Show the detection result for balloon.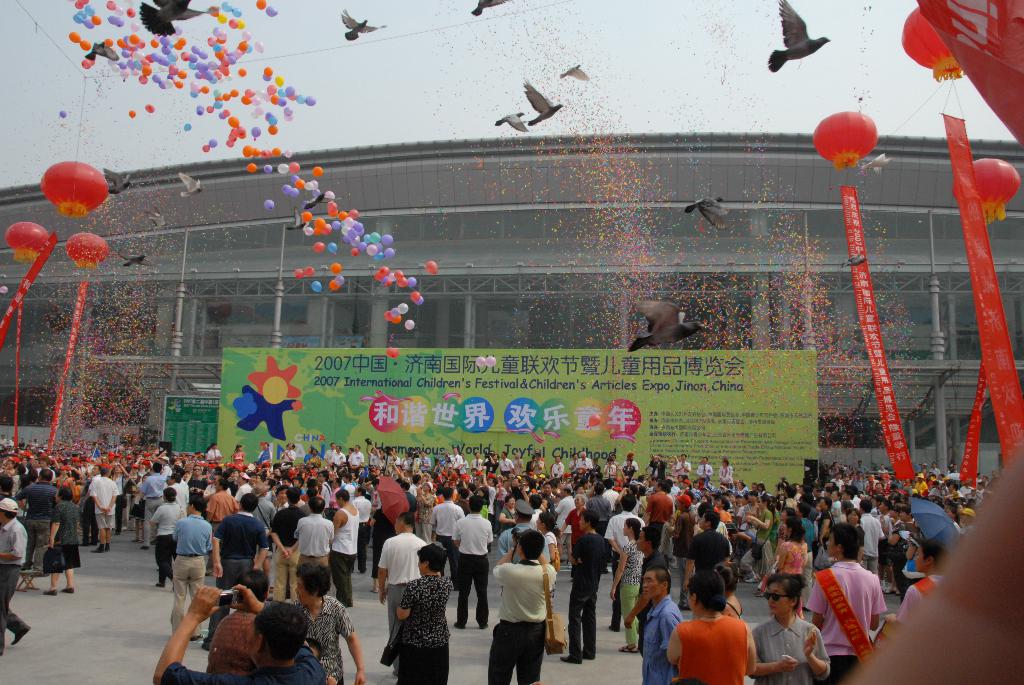
pyautogui.locateOnScreen(482, 357, 497, 367).
